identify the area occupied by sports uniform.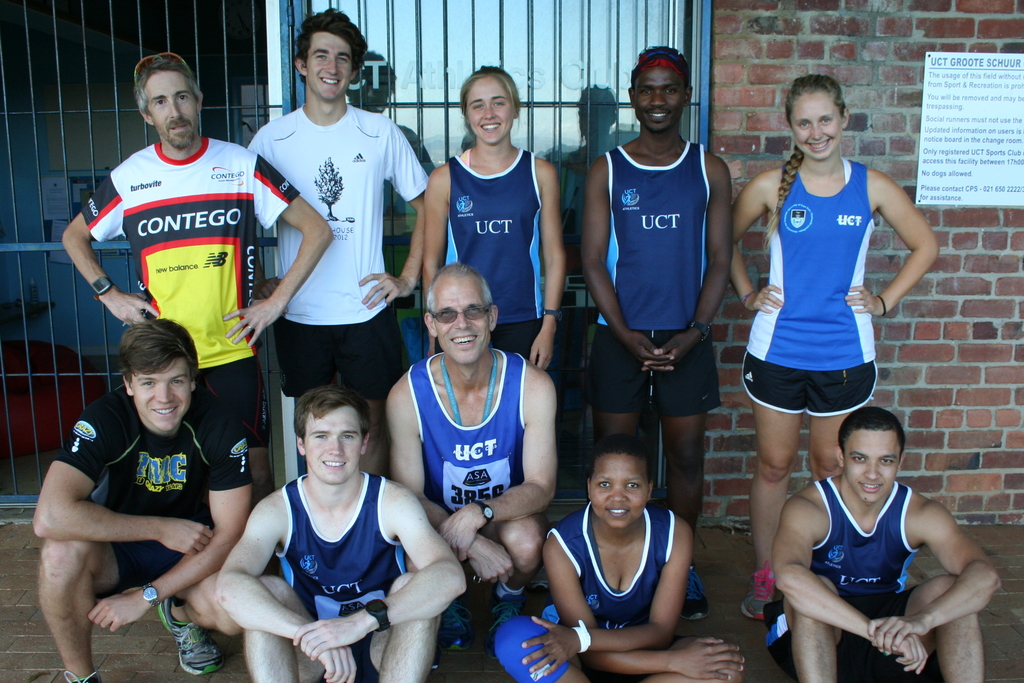
Area: 589/141/733/431.
